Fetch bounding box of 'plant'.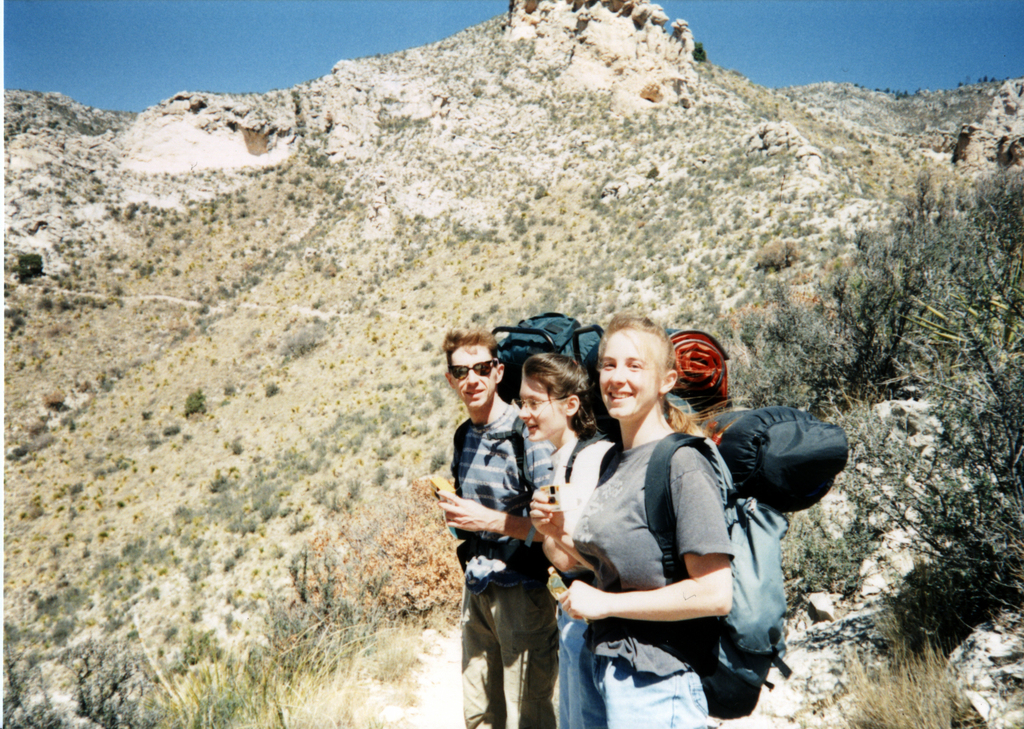
Bbox: BBox(60, 143, 66, 151).
